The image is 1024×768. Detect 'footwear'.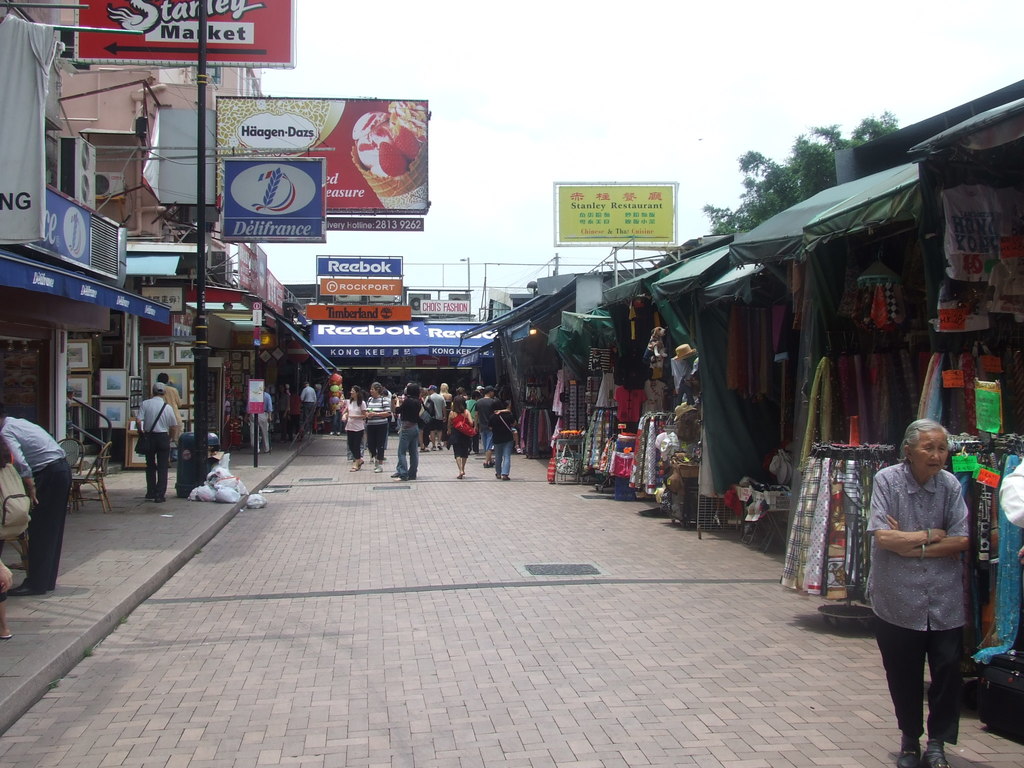
Detection: (x1=352, y1=468, x2=358, y2=477).
